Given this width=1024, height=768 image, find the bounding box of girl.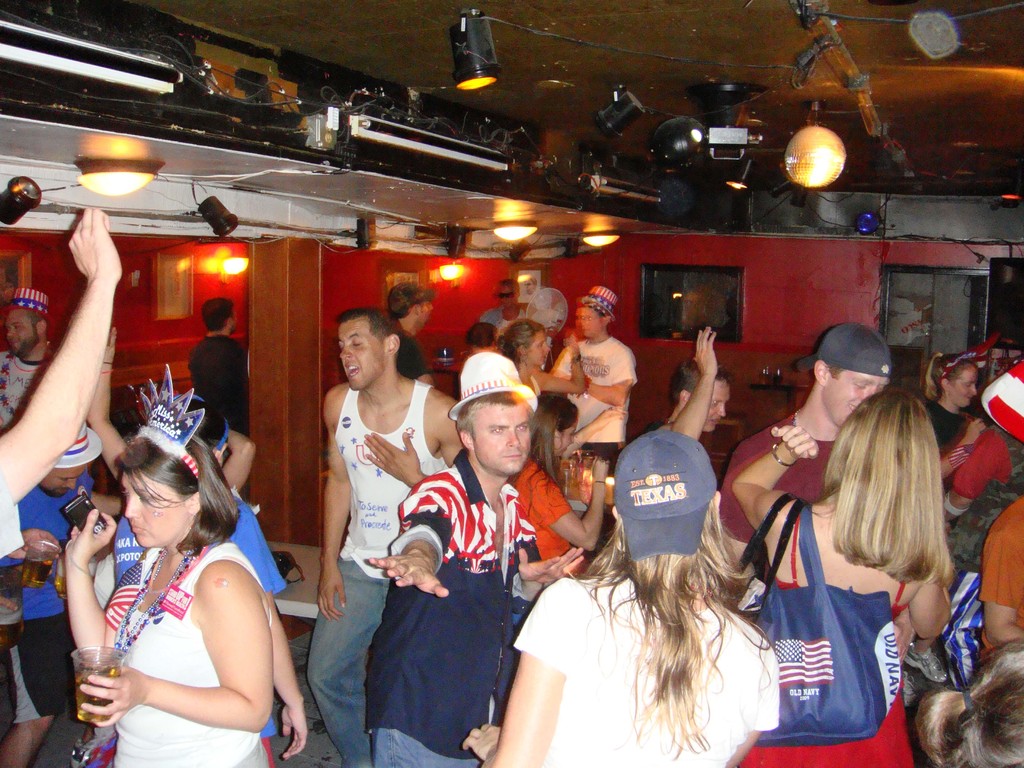
Rect(54, 355, 284, 767).
